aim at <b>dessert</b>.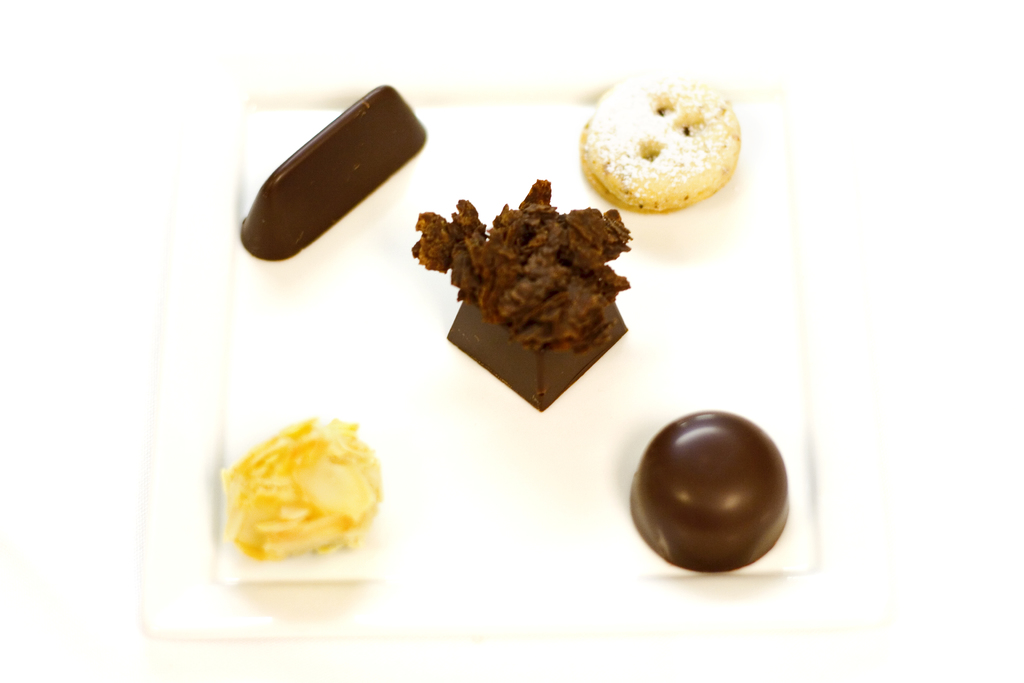
Aimed at pyautogui.locateOnScreen(421, 179, 651, 405).
